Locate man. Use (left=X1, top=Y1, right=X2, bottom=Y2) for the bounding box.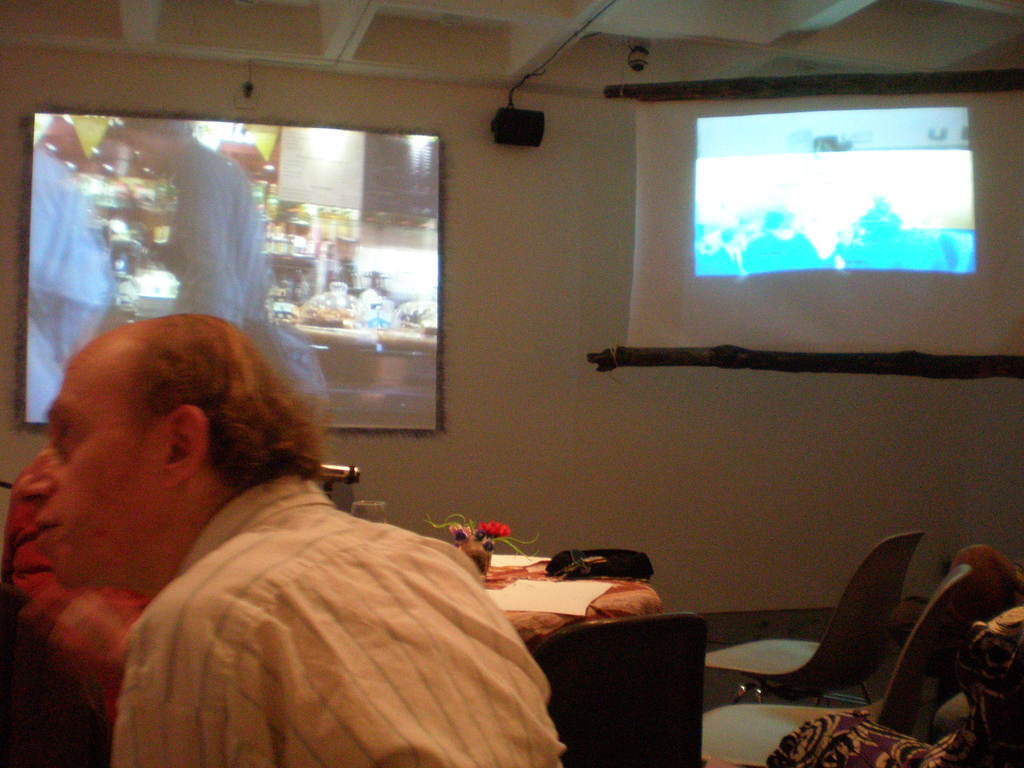
(left=27, top=301, right=603, bottom=767).
